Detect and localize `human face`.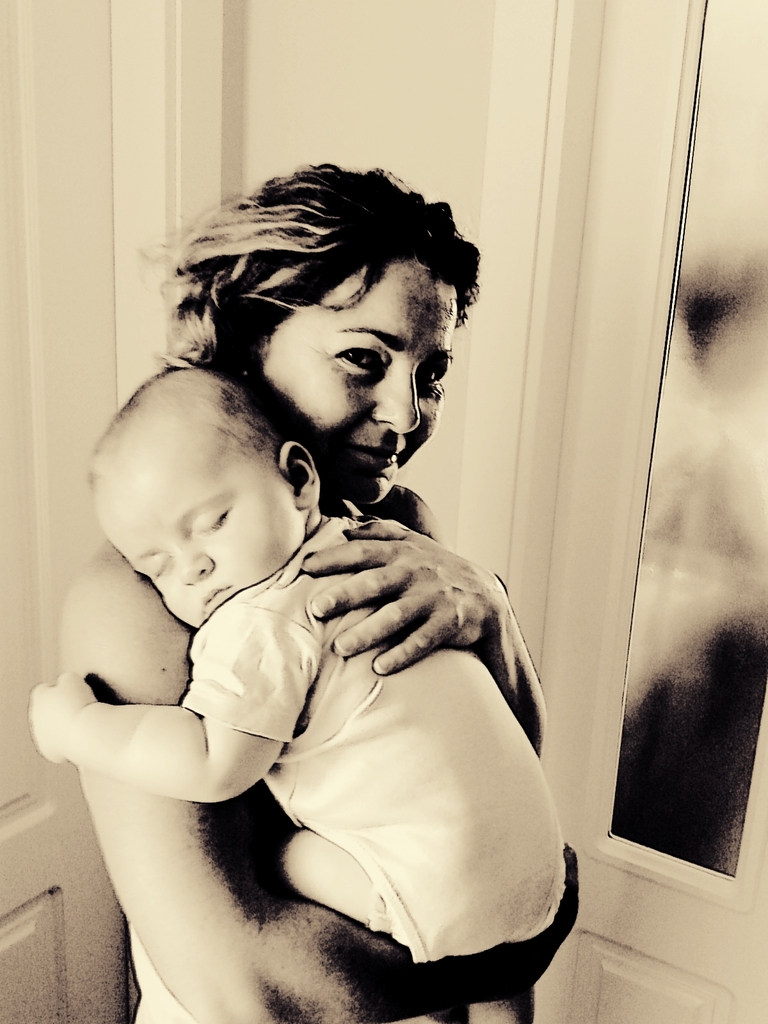
Localized at (left=258, top=262, right=465, bottom=510).
